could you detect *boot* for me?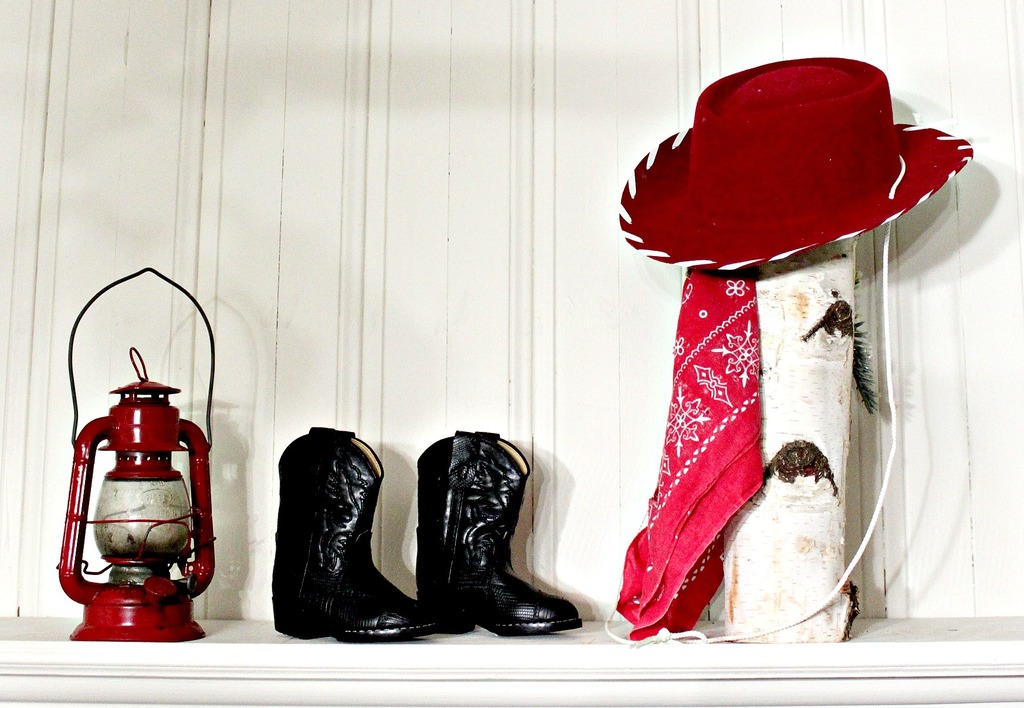
Detection result: [x1=270, y1=428, x2=431, y2=638].
